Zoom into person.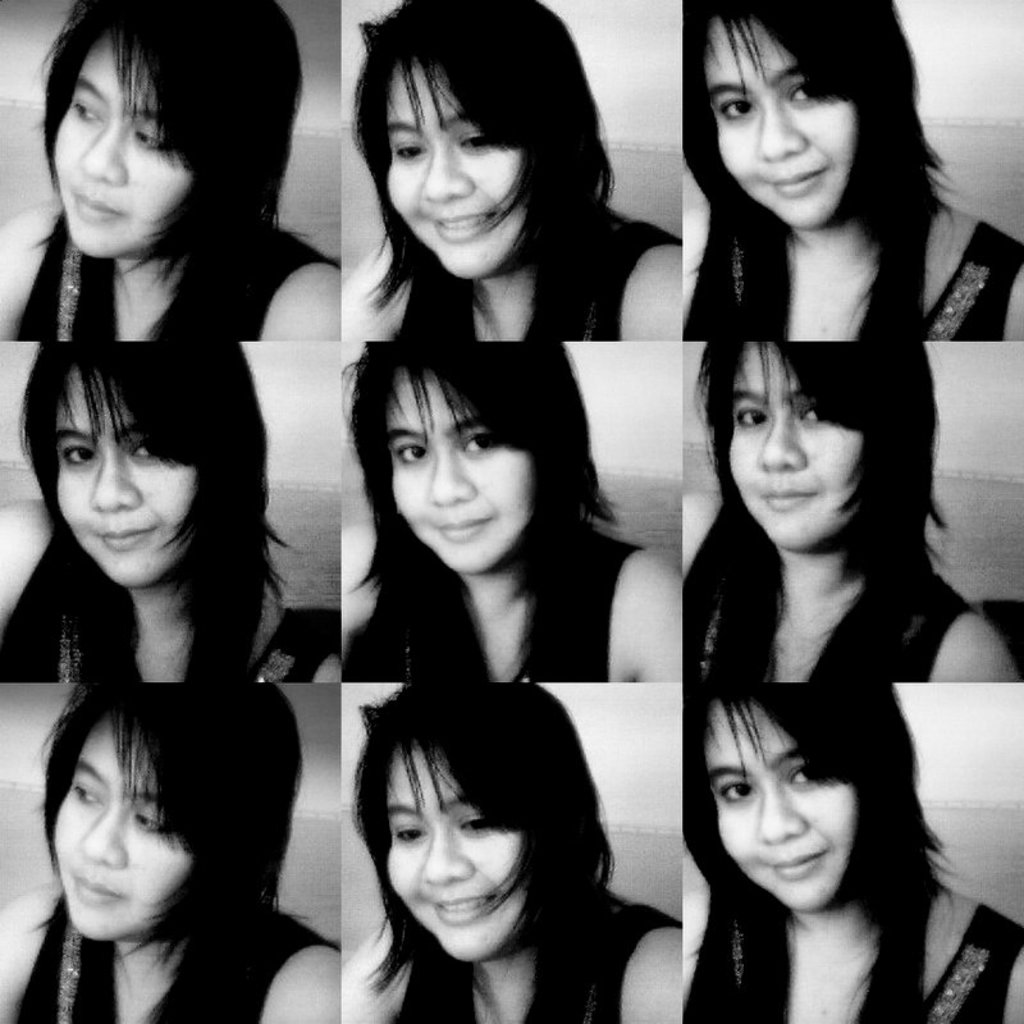
Zoom target: [297, 689, 643, 1023].
